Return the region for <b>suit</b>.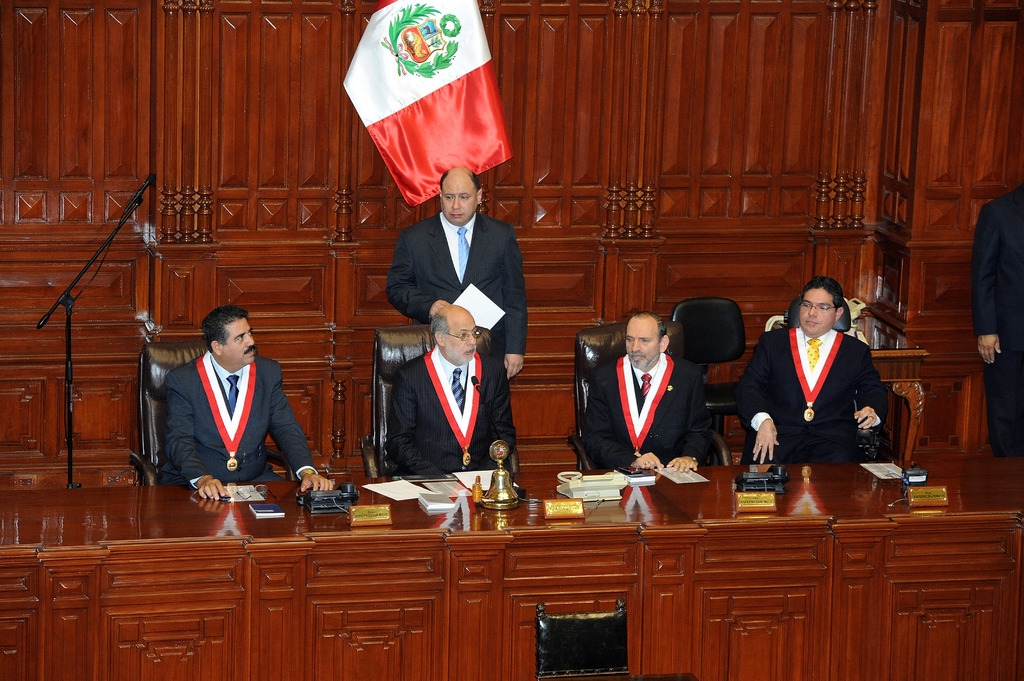
x1=971, y1=189, x2=1023, y2=463.
